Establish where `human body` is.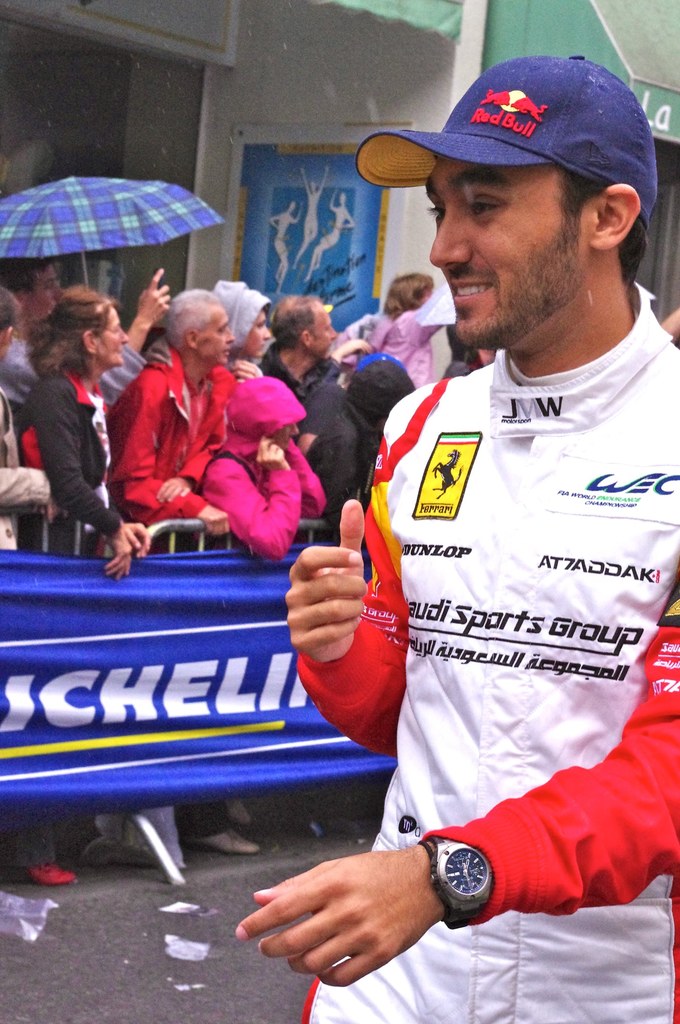
Established at <box>310,109,676,996</box>.
